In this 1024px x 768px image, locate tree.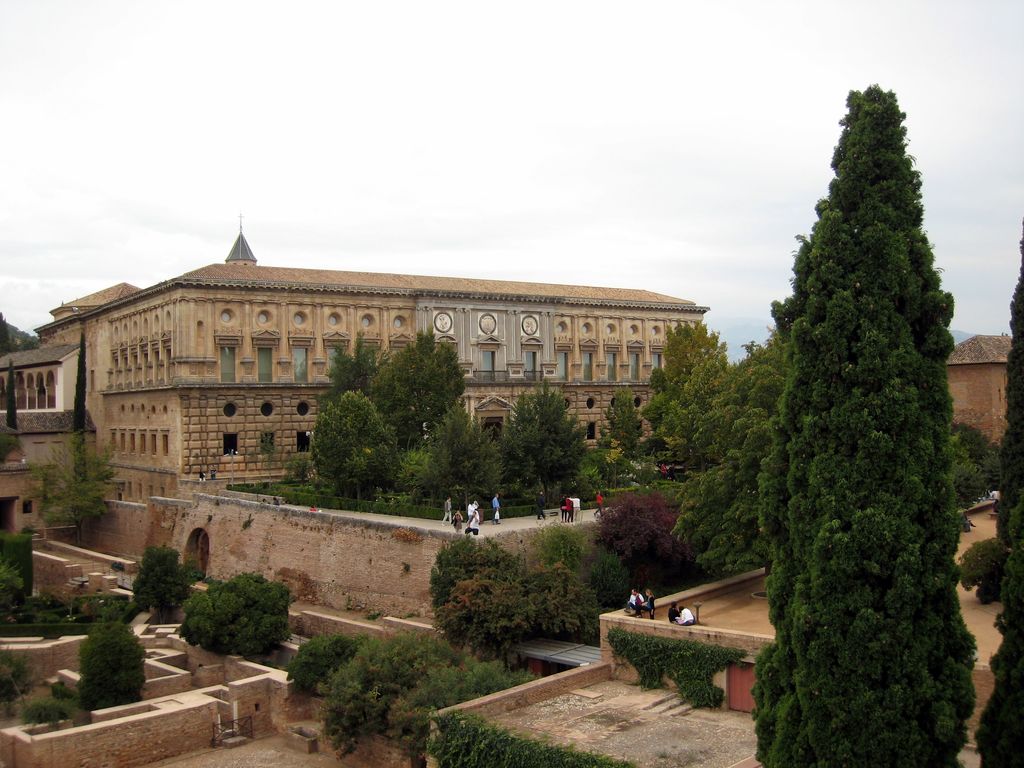
Bounding box: BBox(577, 544, 631, 616).
